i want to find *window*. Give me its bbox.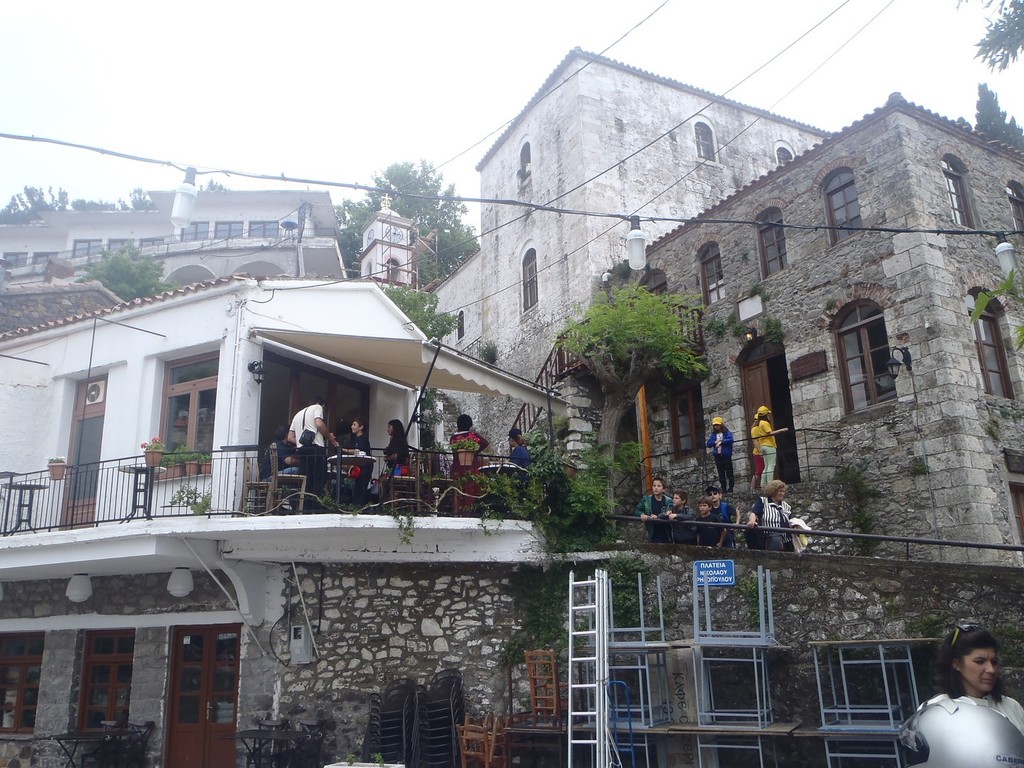
181,218,207,243.
